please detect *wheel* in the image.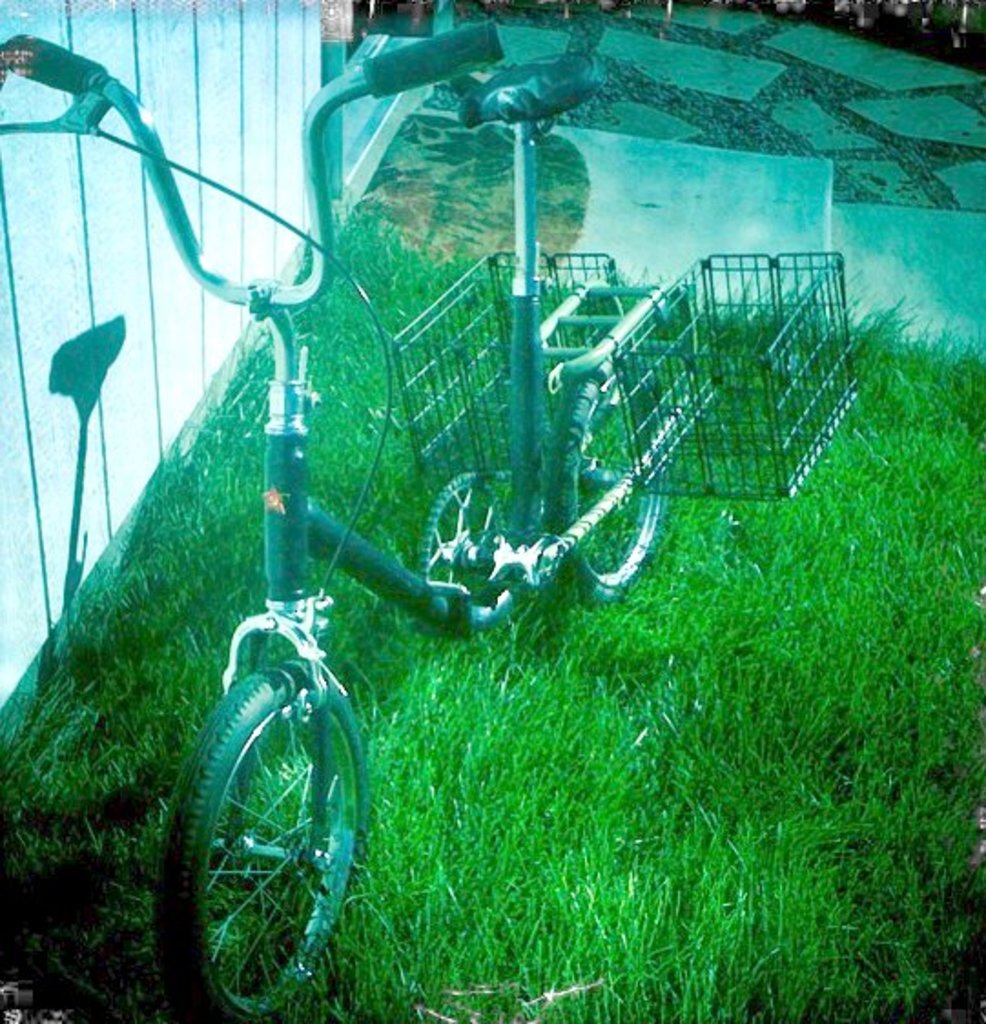
BBox(155, 656, 377, 1022).
